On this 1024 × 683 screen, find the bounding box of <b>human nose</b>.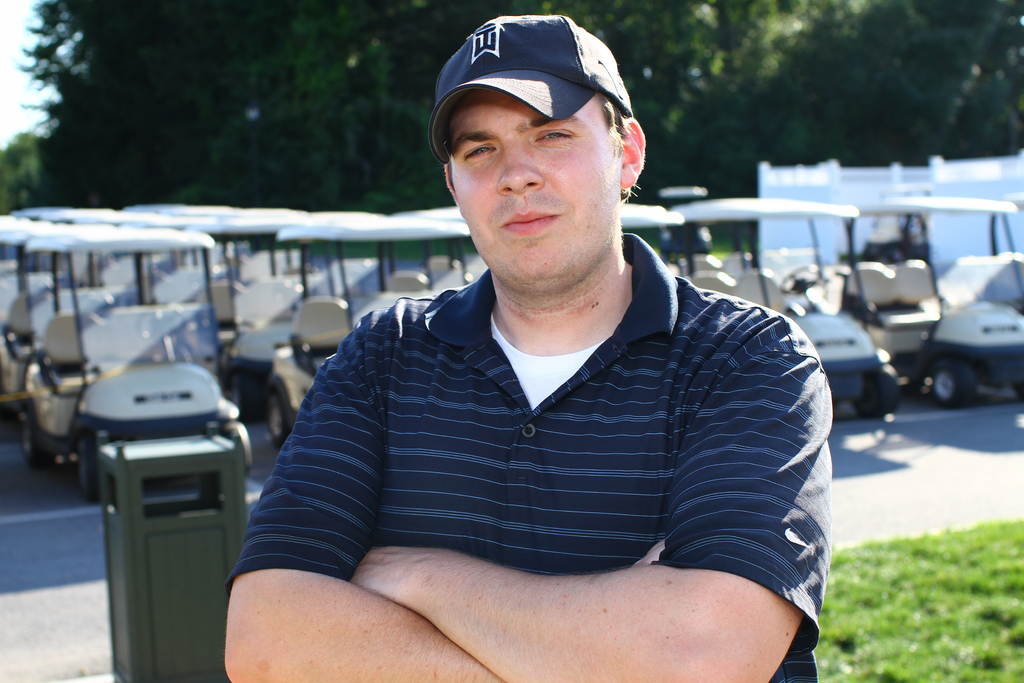
Bounding box: <bbox>496, 142, 545, 194</bbox>.
